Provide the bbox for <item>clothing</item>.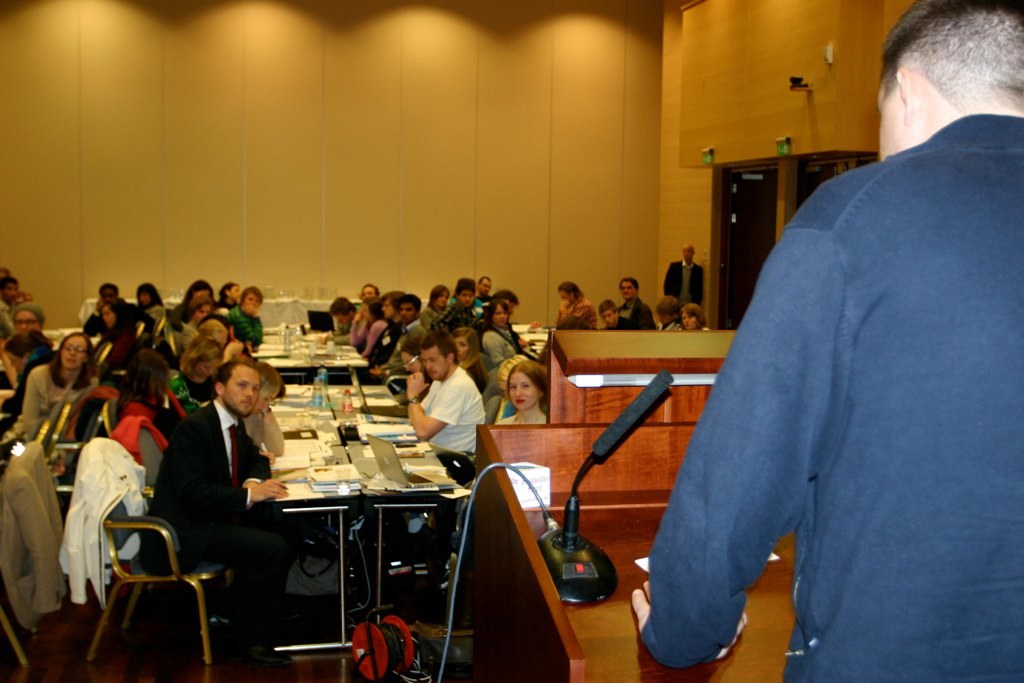
<box>663,78,1009,682</box>.
